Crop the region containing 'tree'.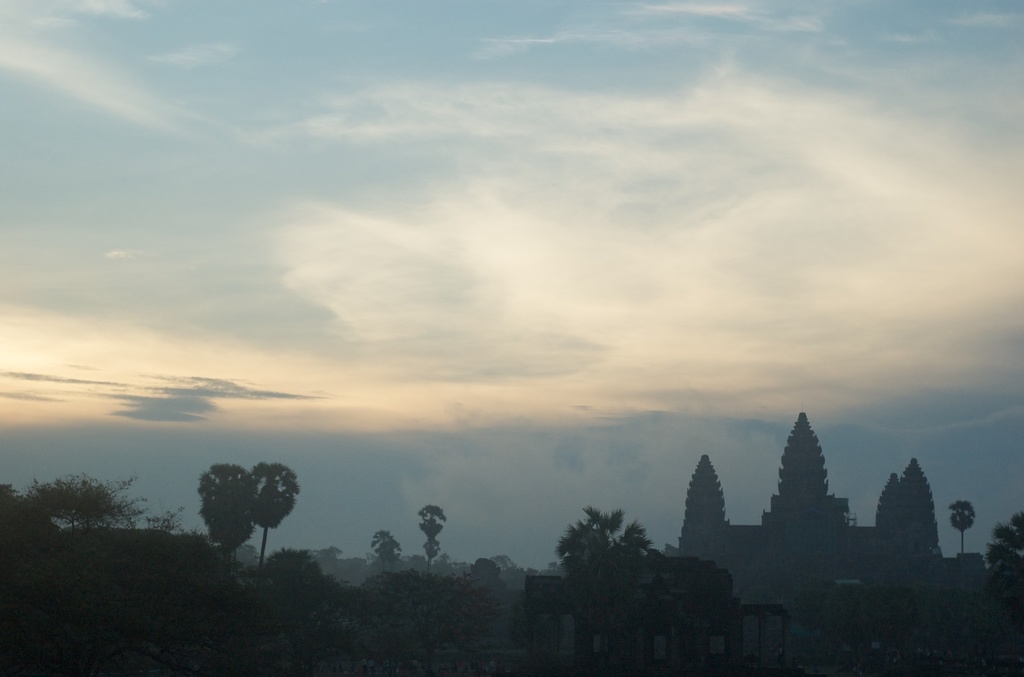
Crop region: (x1=949, y1=496, x2=974, y2=554).
